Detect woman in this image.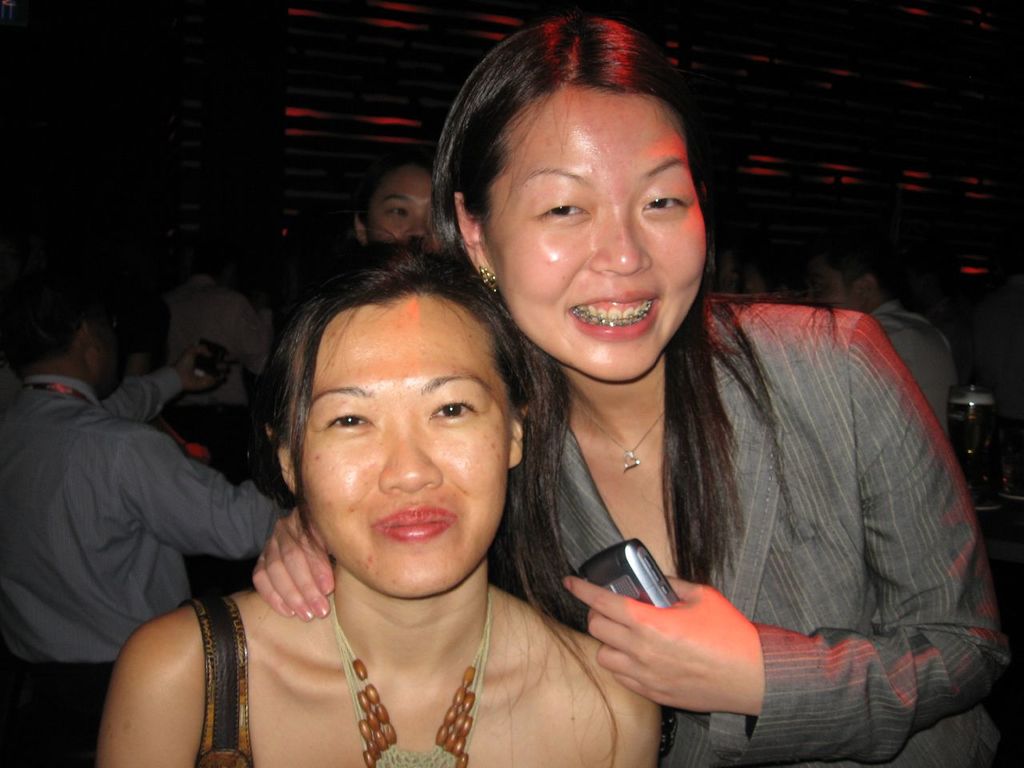
Detection: [x1=95, y1=250, x2=675, y2=767].
